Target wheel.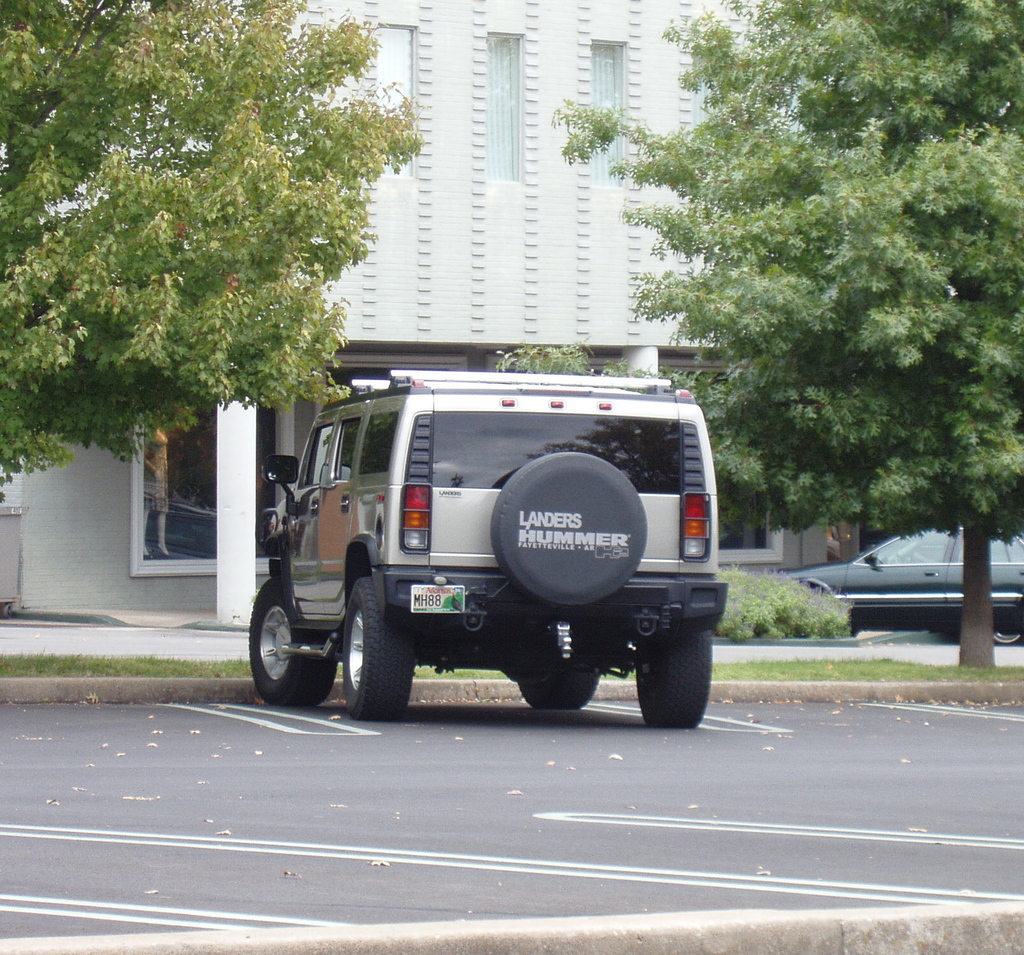
Target region: region(642, 620, 710, 726).
